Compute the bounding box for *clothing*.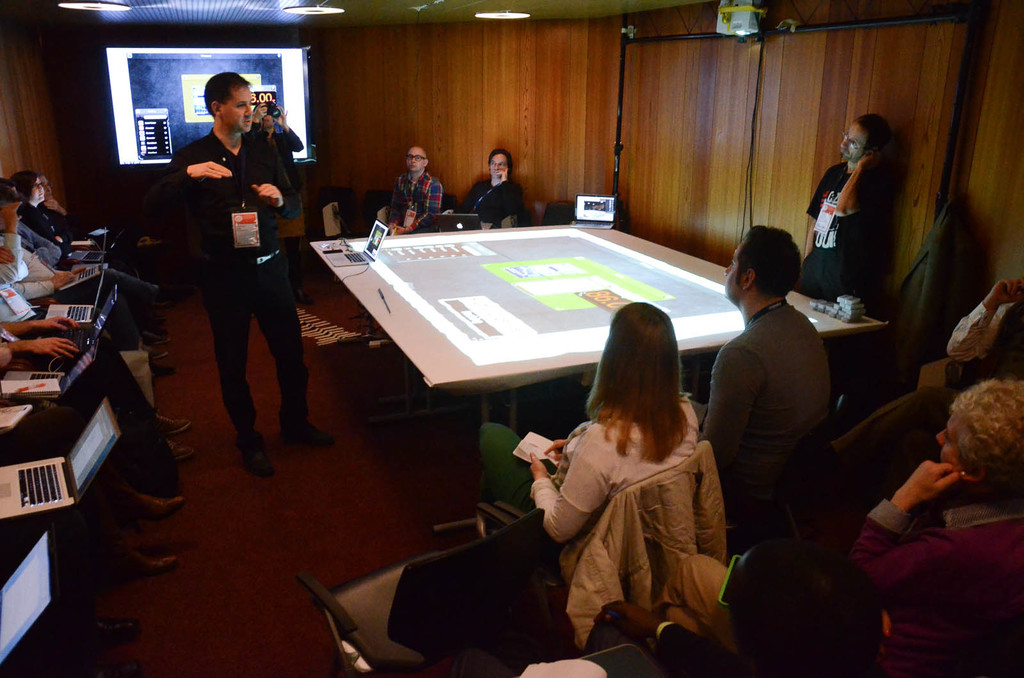
bbox=[152, 134, 295, 485].
